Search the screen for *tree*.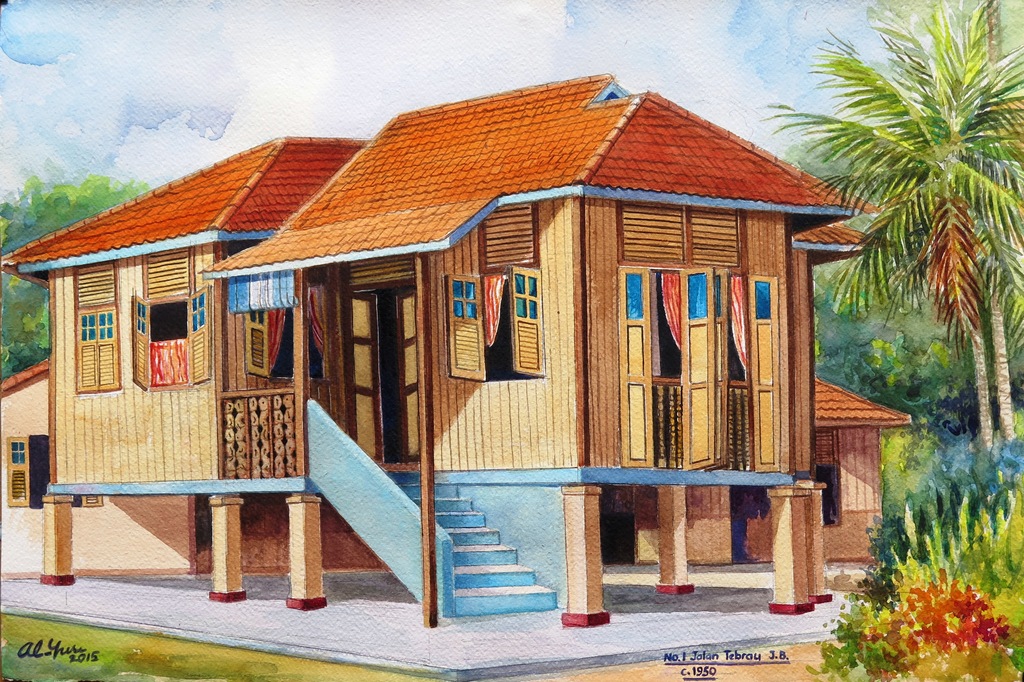
Found at <bbox>0, 177, 152, 388</bbox>.
